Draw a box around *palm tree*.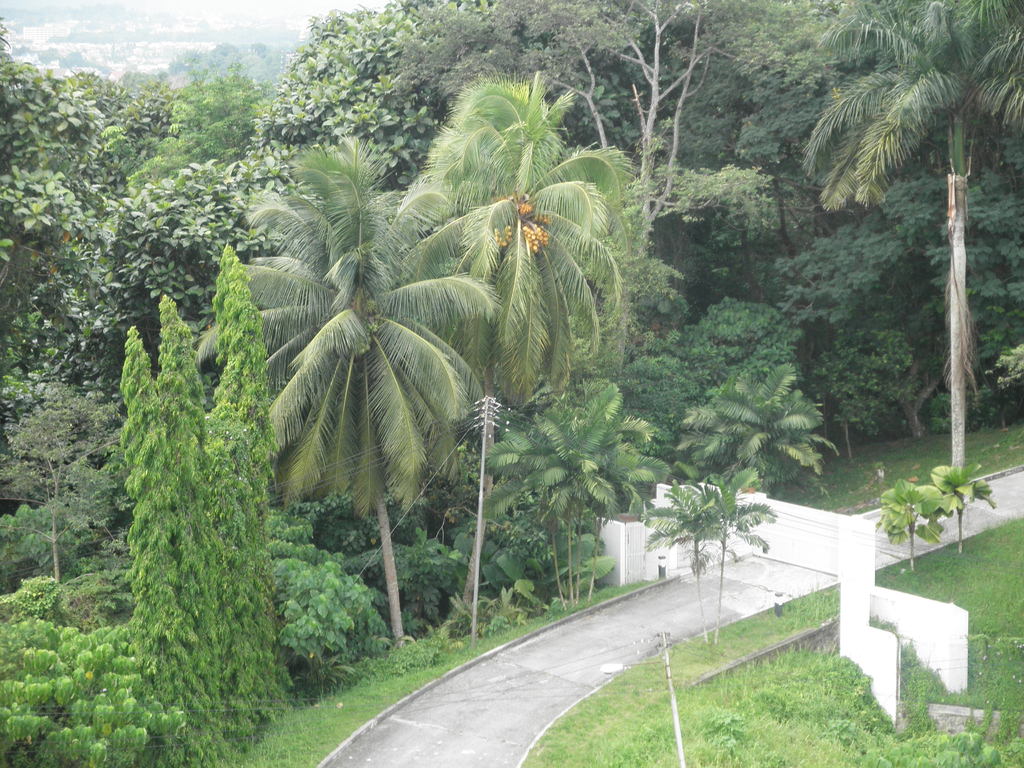
rect(458, 84, 598, 600).
